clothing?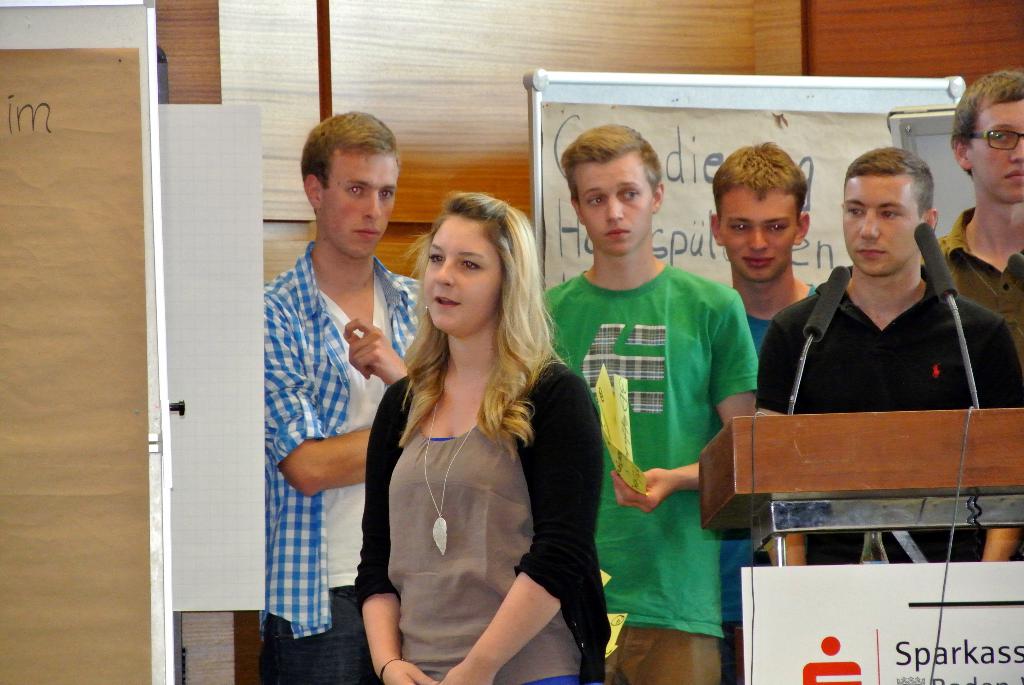
left=748, top=260, right=1021, bottom=563
